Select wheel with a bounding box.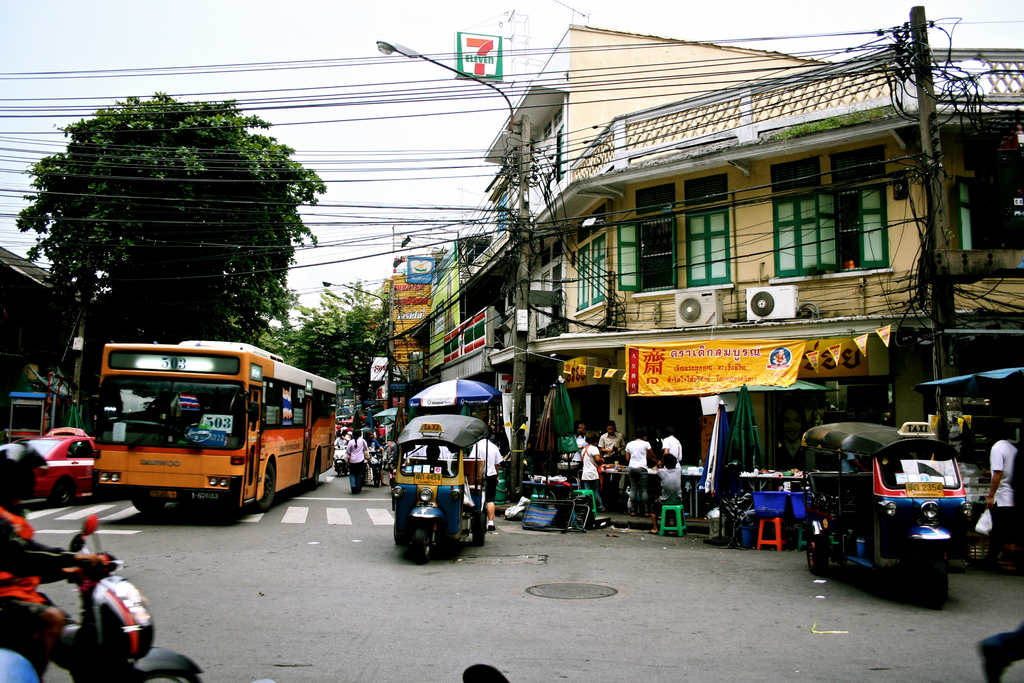
bbox=(253, 469, 277, 507).
